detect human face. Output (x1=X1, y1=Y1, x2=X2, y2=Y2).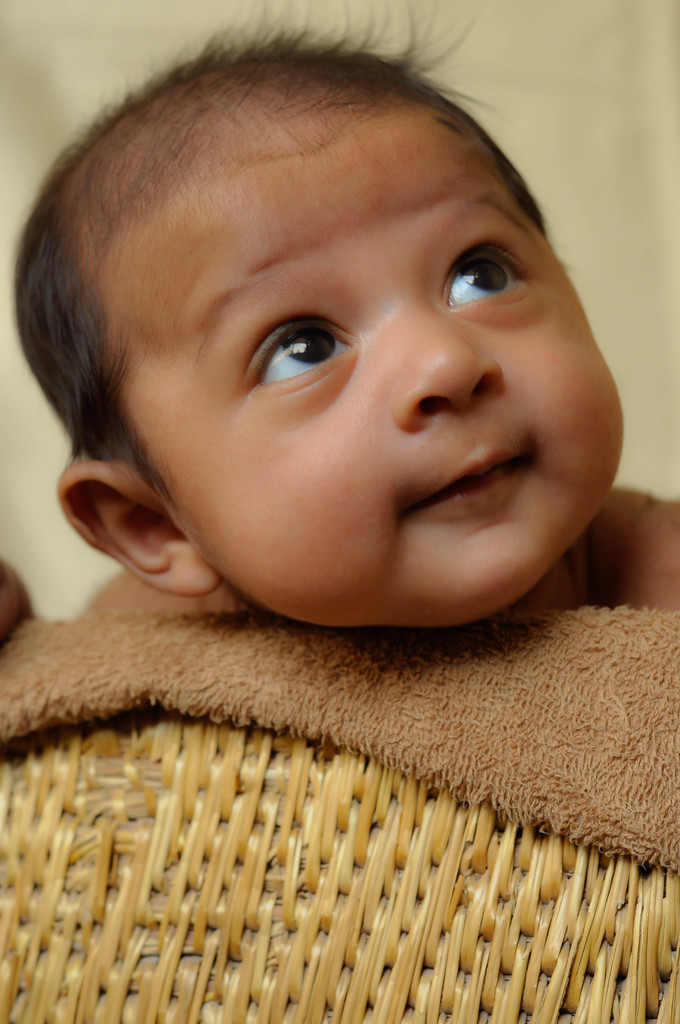
(x1=130, y1=92, x2=624, y2=633).
